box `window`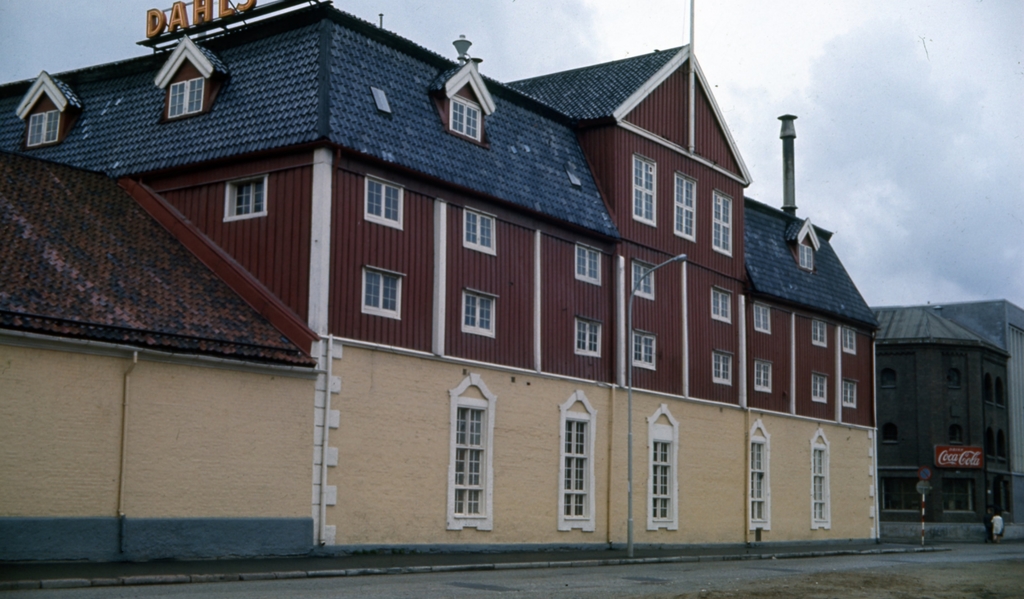
crop(572, 315, 600, 357)
